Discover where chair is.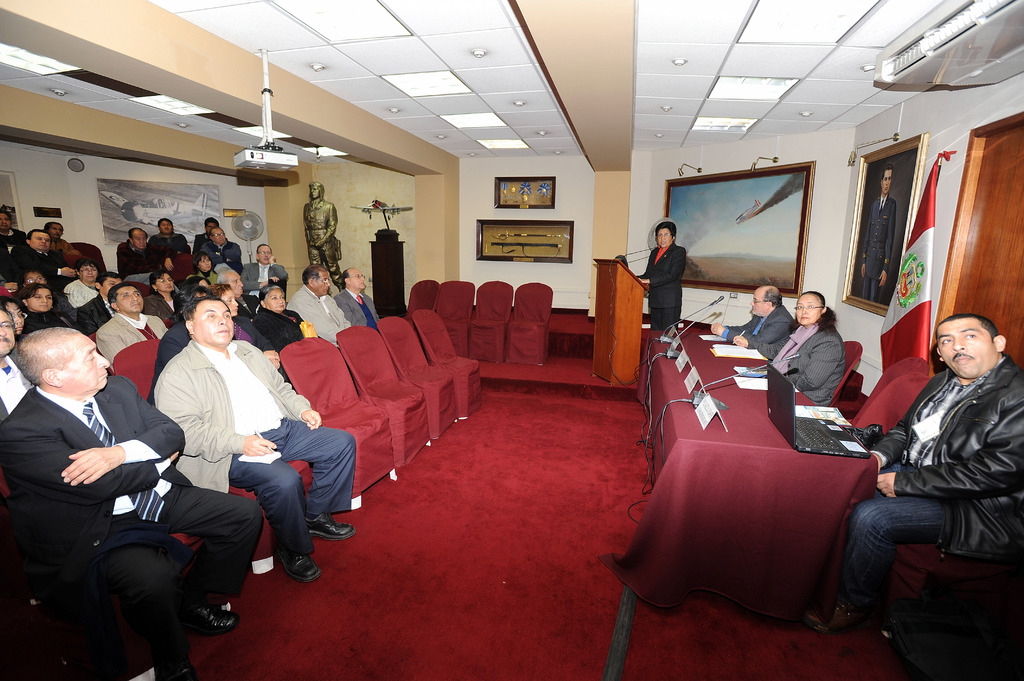
Discovered at pyautogui.locateOnScreen(409, 308, 483, 419).
